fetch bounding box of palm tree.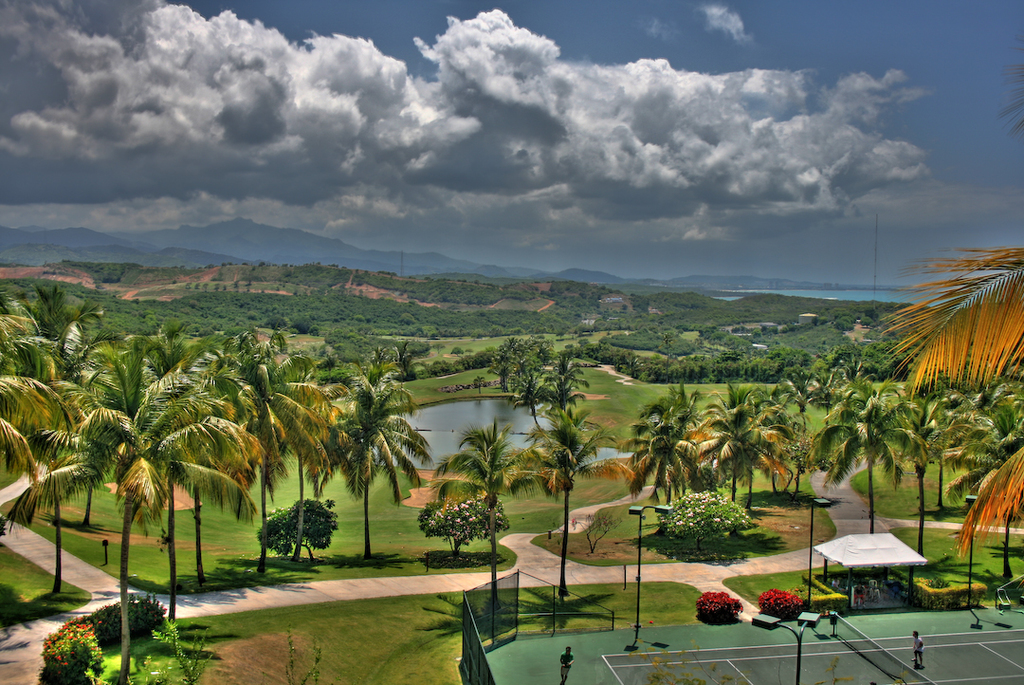
Bbox: [x1=642, y1=429, x2=687, y2=535].
